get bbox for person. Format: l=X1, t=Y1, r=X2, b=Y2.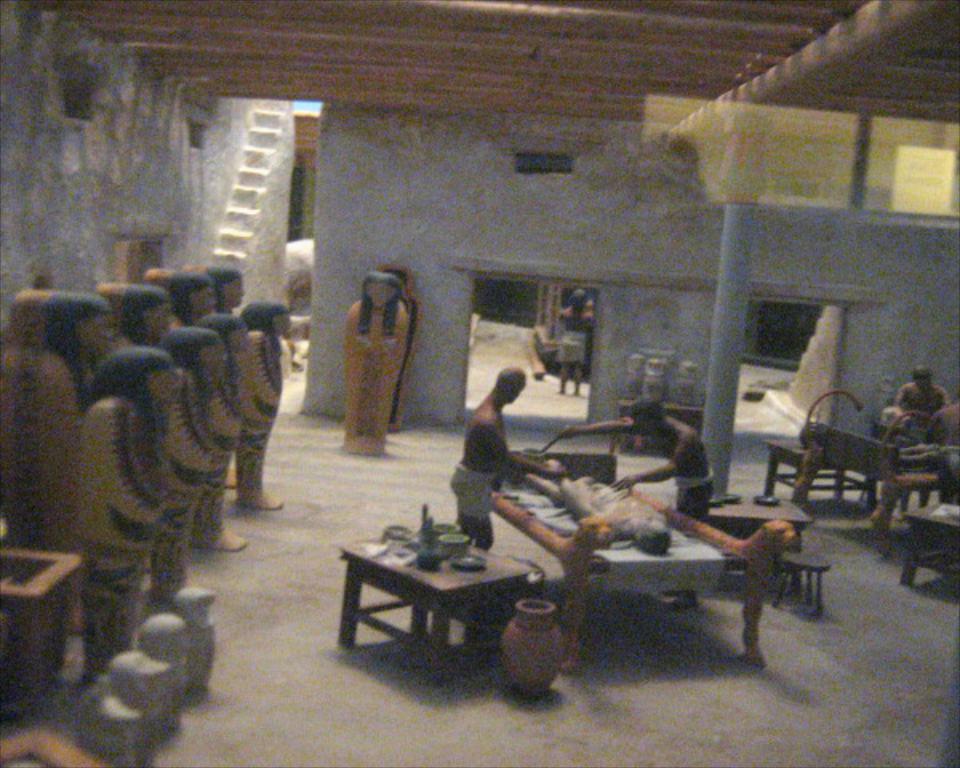
l=898, t=368, r=950, b=430.
